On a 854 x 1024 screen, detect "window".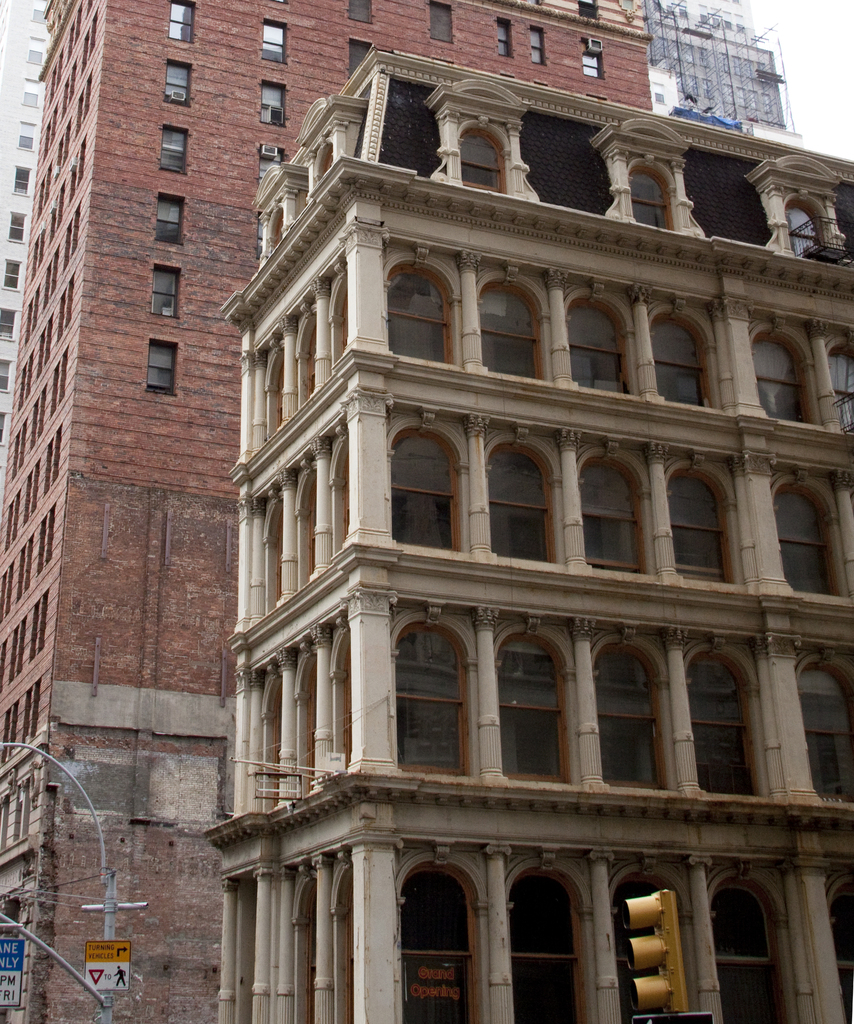
529/23/542/65.
